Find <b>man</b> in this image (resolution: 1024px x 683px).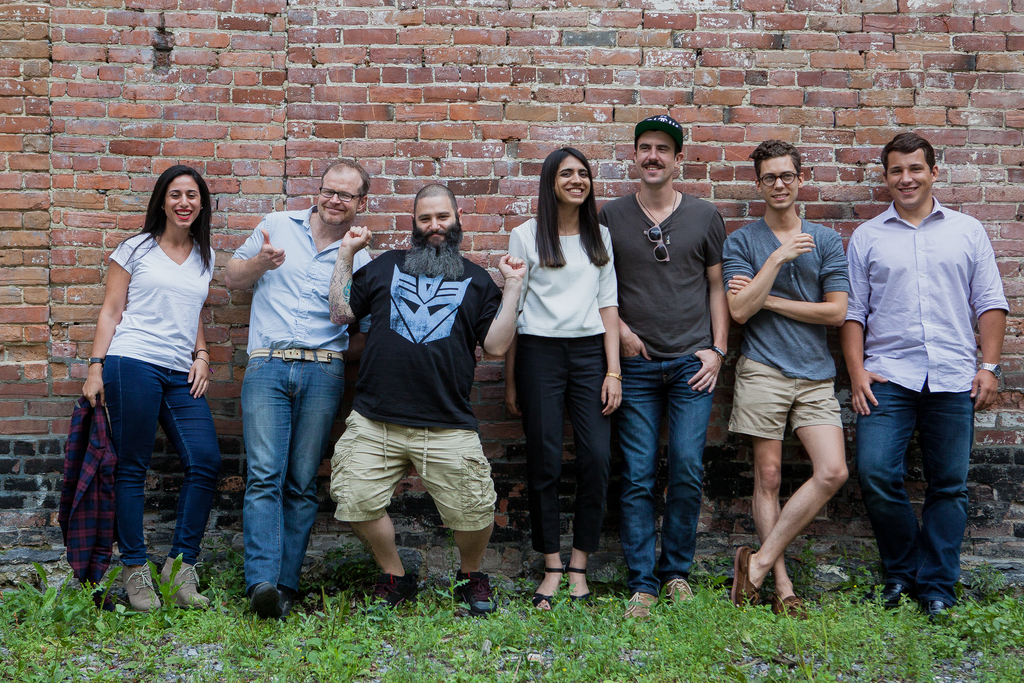
<bbox>585, 99, 723, 616</bbox>.
